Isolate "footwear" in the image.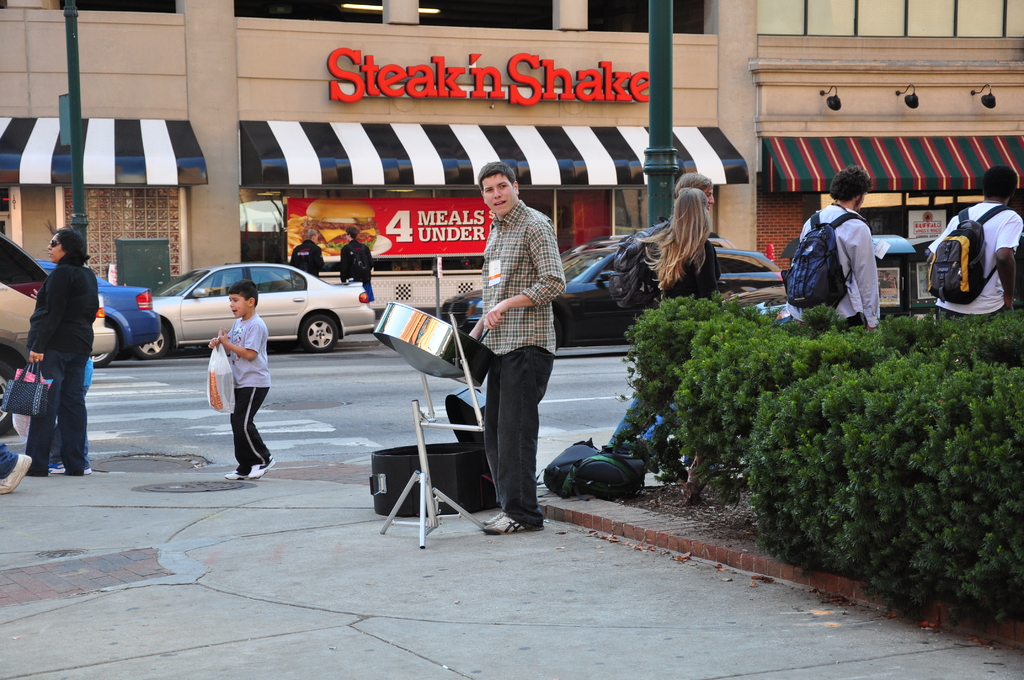
Isolated region: locate(221, 464, 245, 487).
